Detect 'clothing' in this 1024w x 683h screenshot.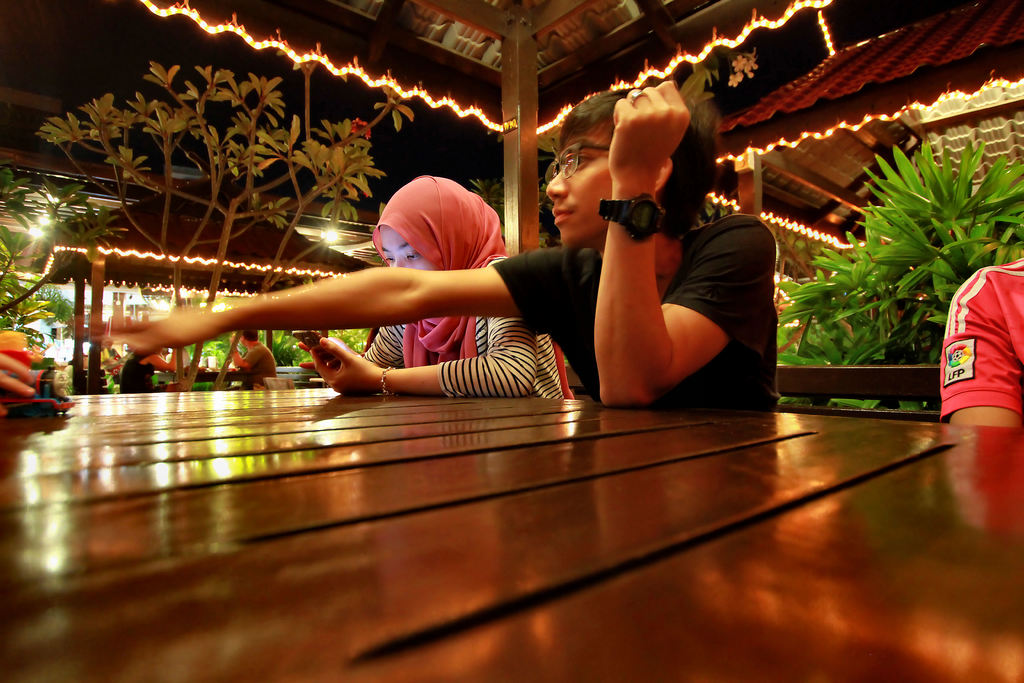
Detection: region(225, 340, 278, 390).
